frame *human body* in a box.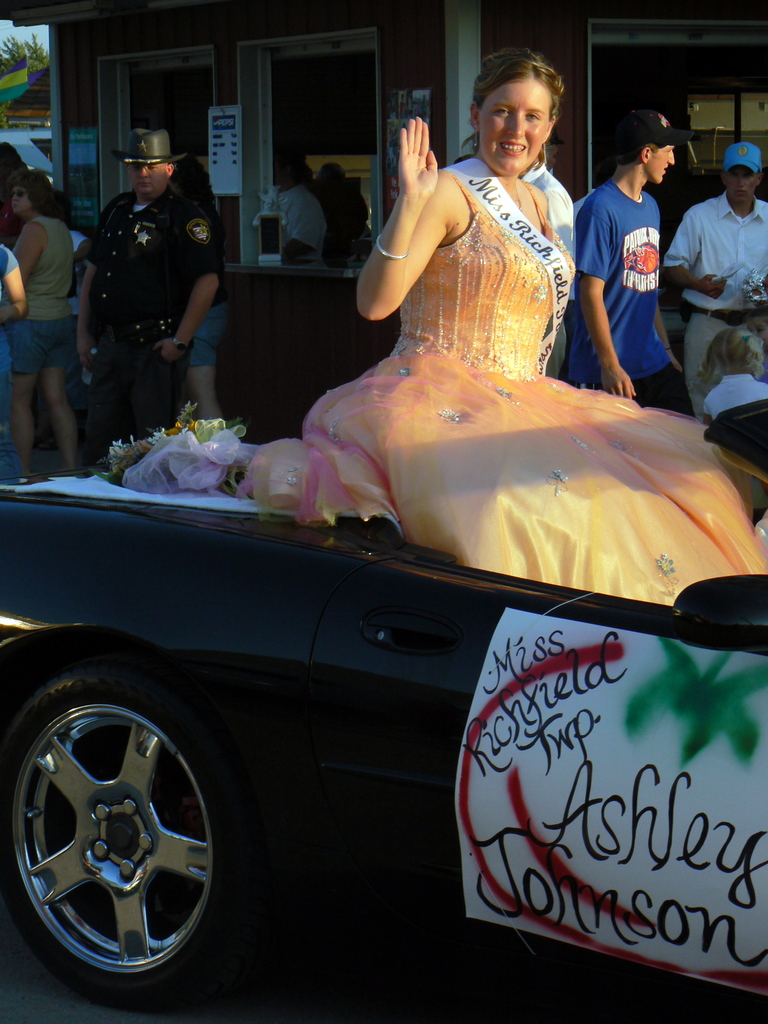
[66,116,230,469].
